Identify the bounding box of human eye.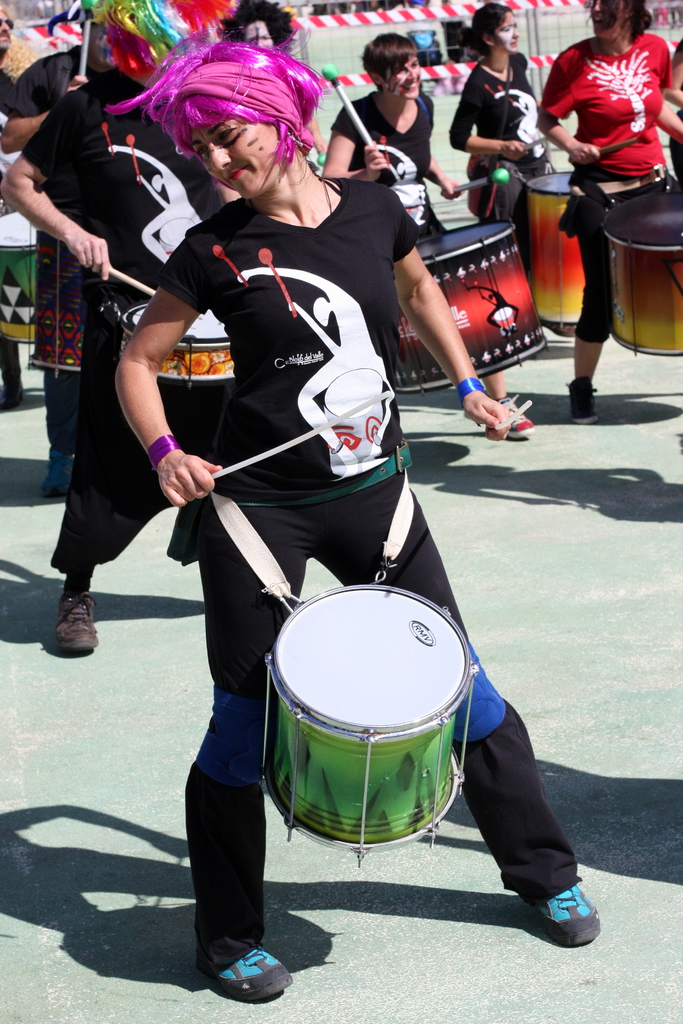
<bbox>500, 27, 511, 30</bbox>.
